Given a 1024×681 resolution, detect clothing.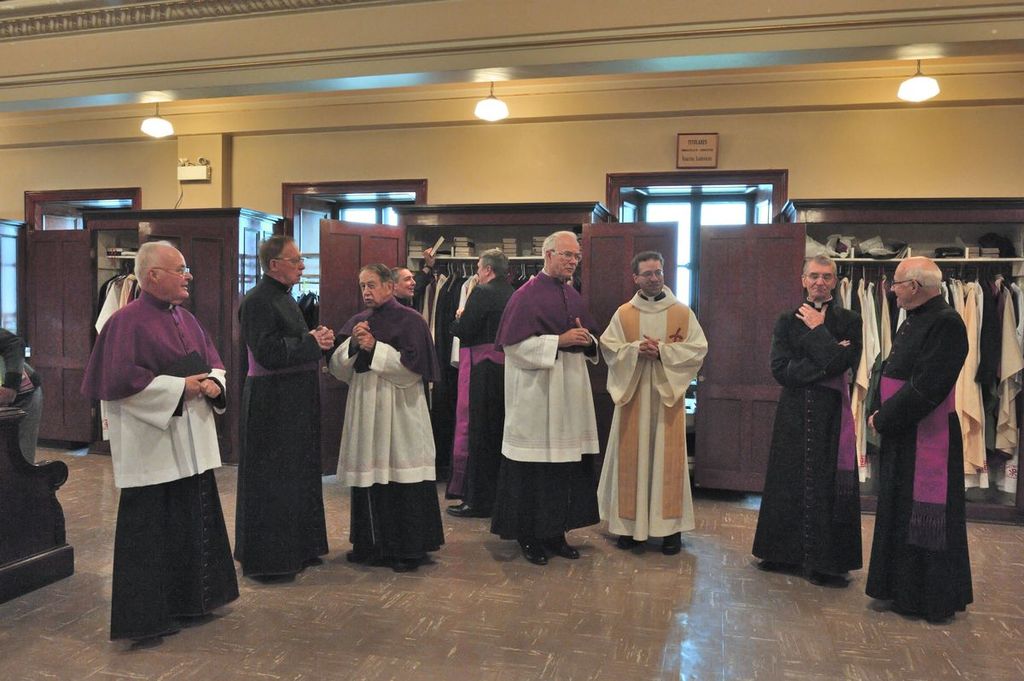
[x1=871, y1=295, x2=979, y2=614].
